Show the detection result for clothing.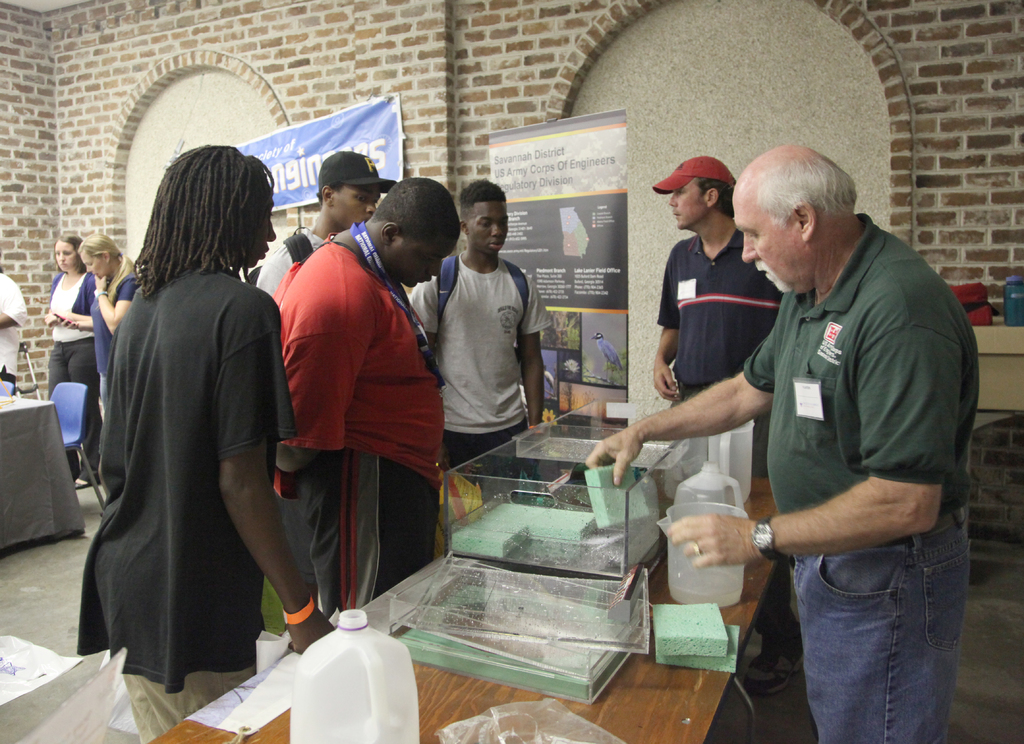
left=44, top=272, right=104, bottom=453.
